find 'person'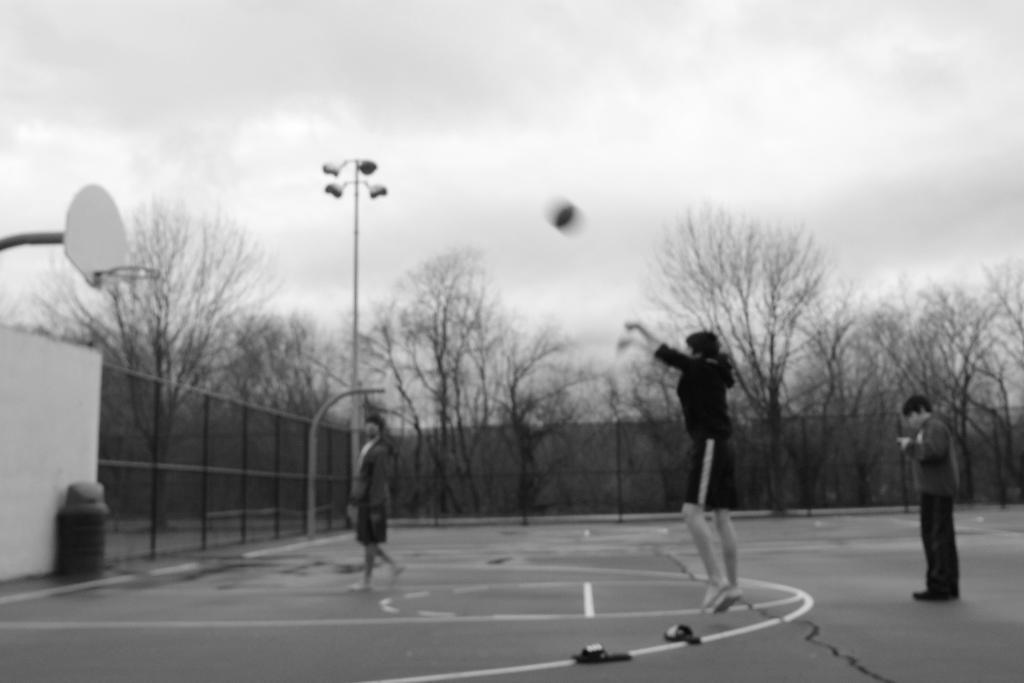
660,305,763,588
